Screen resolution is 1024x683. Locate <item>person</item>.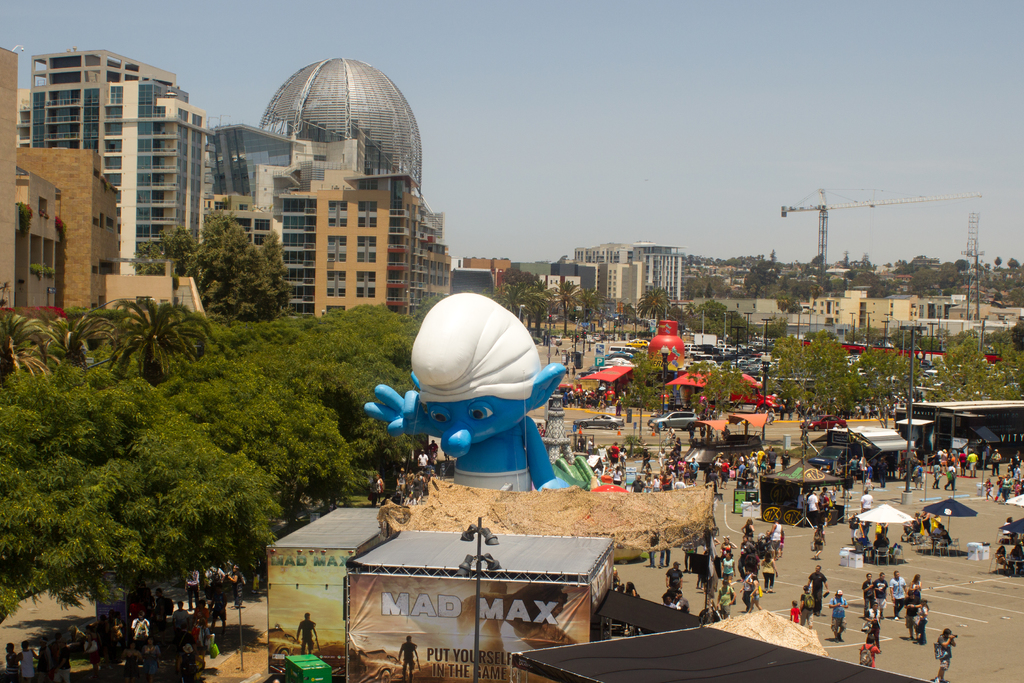
x1=938 y1=624 x2=954 y2=682.
